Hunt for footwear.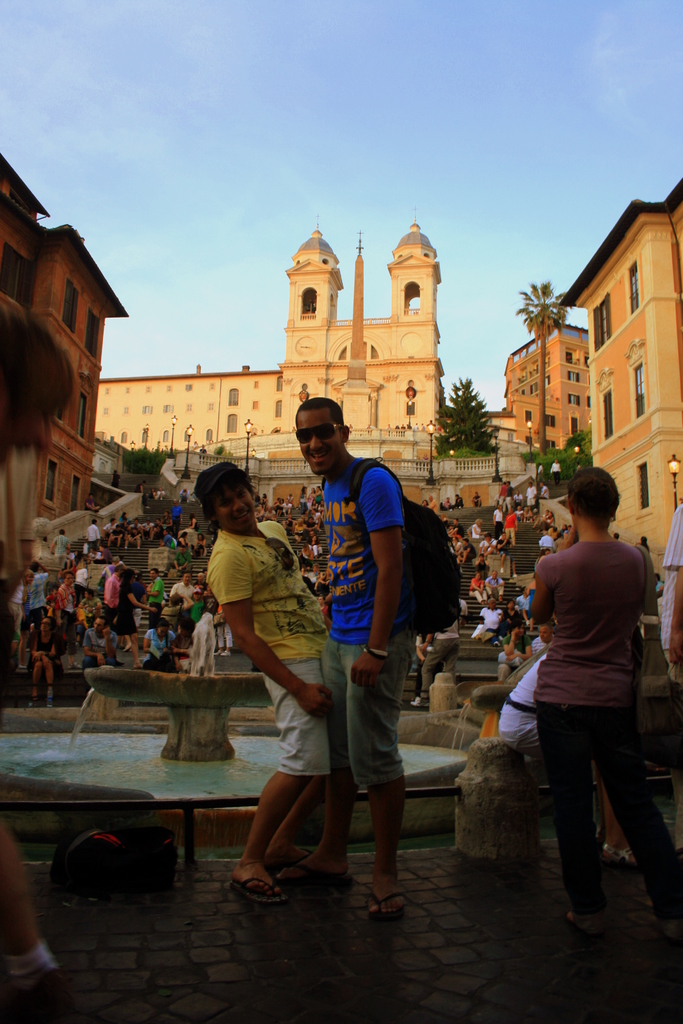
Hunted down at {"x1": 411, "y1": 696, "x2": 430, "y2": 708}.
